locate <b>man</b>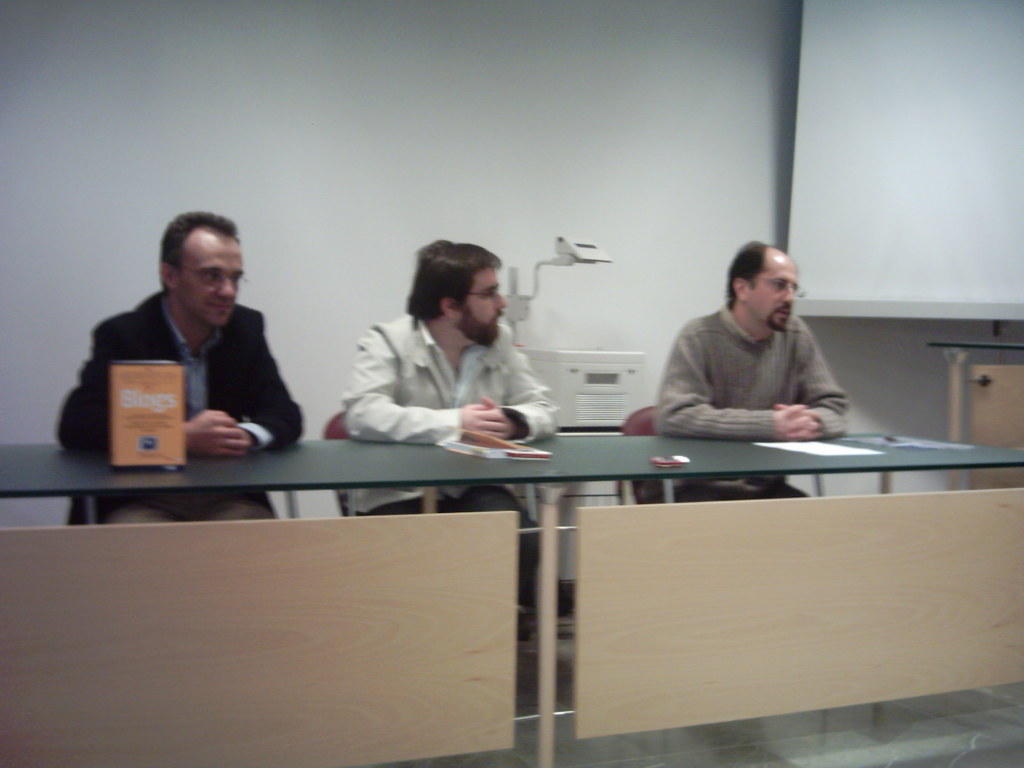
x1=342, y1=234, x2=556, y2=642
